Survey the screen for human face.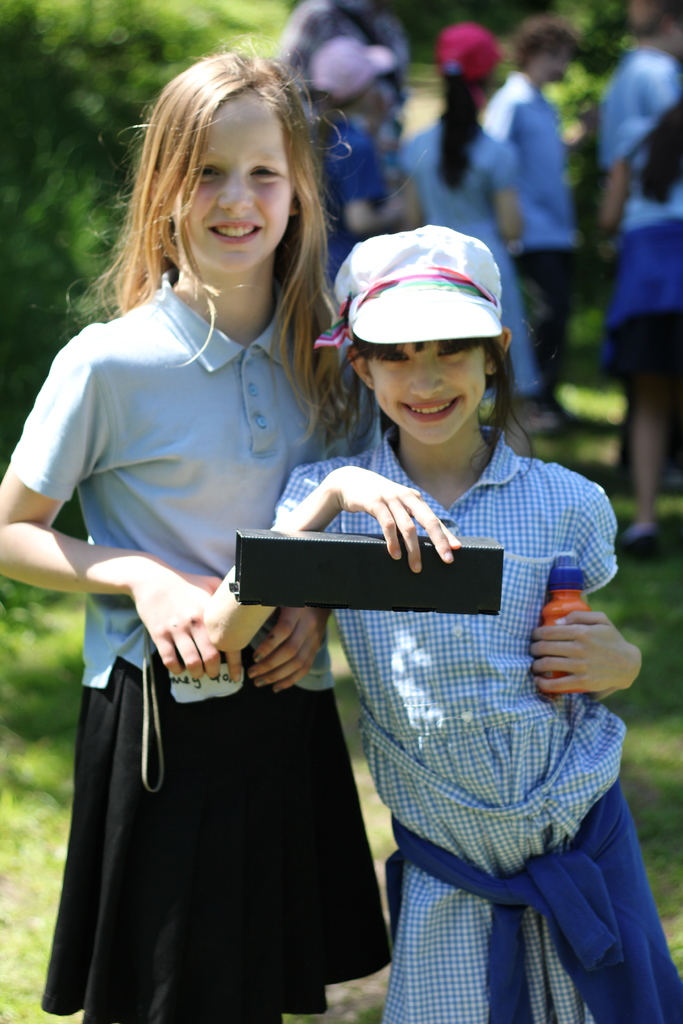
Survey found: locate(363, 333, 504, 445).
